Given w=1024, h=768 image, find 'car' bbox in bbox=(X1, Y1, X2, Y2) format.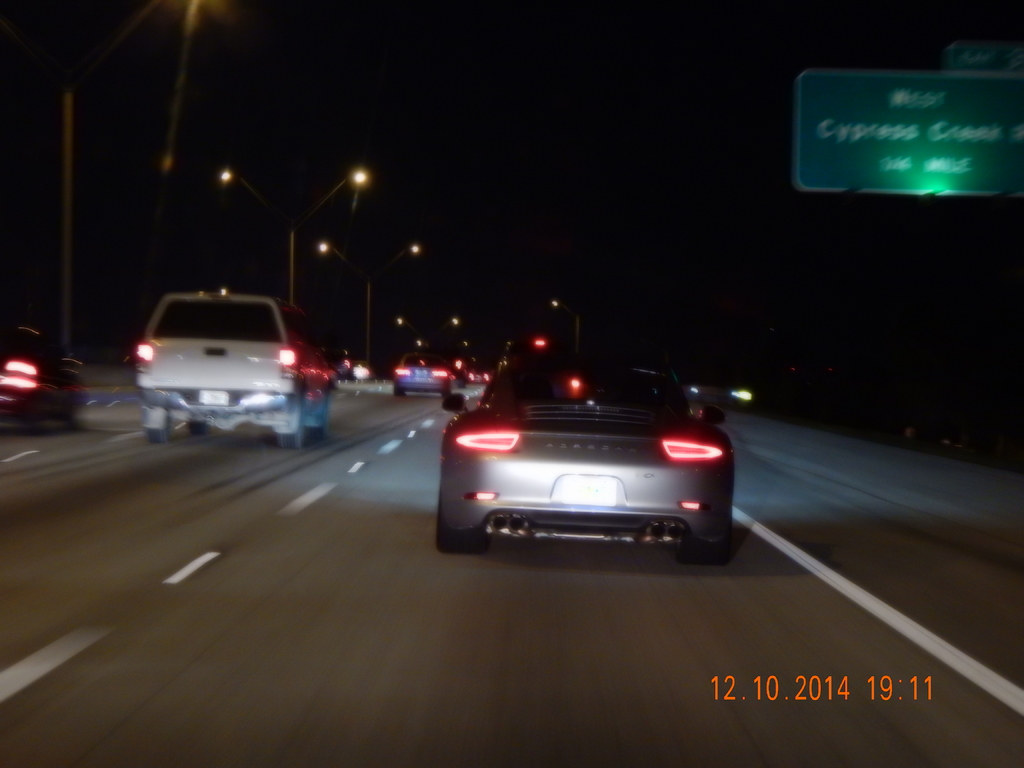
bbox=(426, 383, 744, 566).
